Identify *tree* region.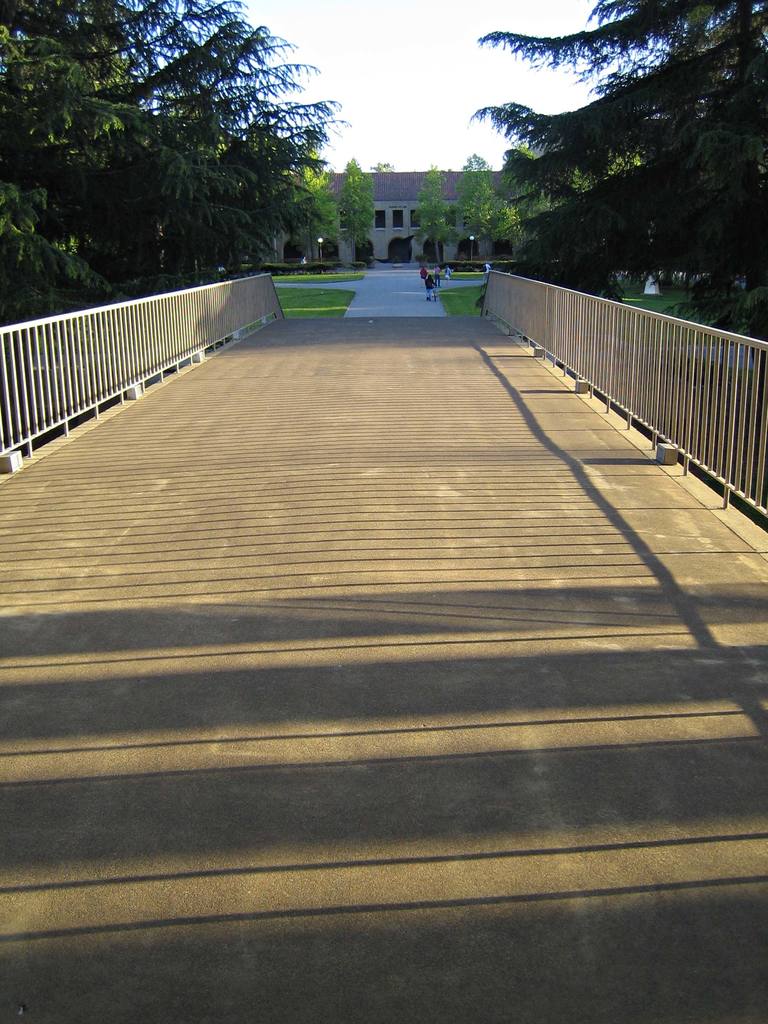
Region: [466, 0, 767, 365].
